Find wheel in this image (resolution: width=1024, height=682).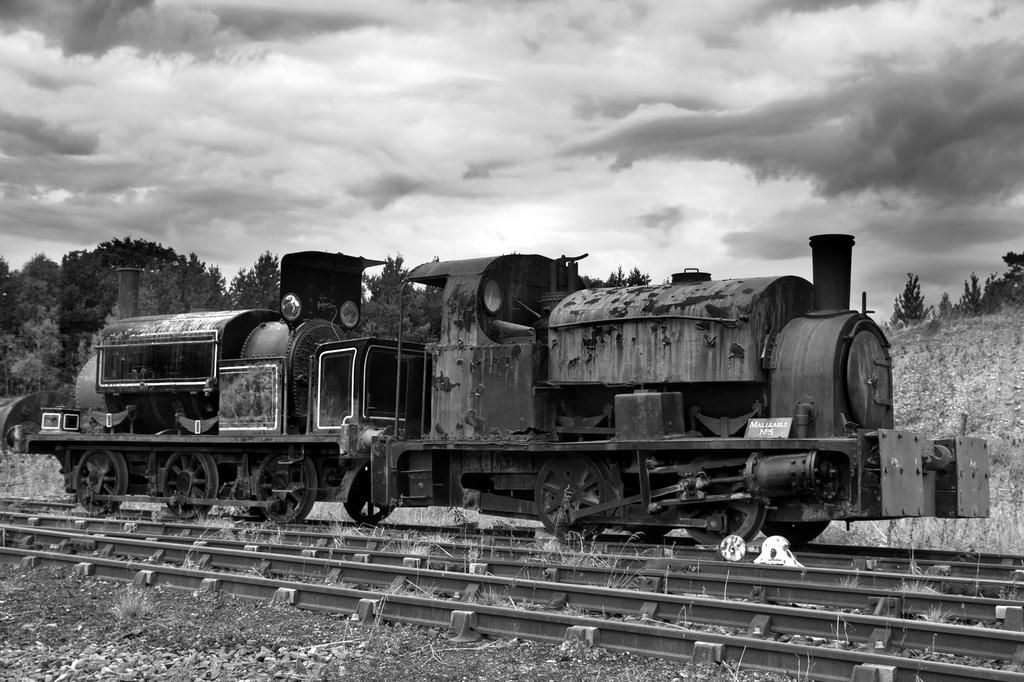
624/466/678/541.
